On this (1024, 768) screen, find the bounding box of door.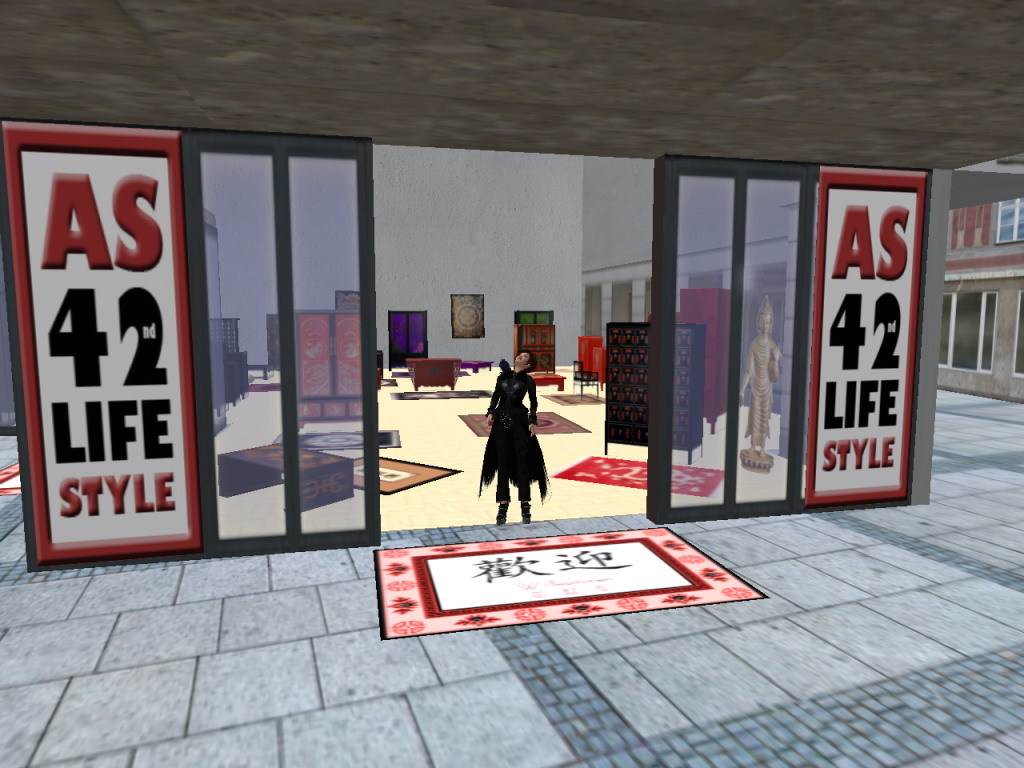
Bounding box: region(170, 87, 378, 551).
